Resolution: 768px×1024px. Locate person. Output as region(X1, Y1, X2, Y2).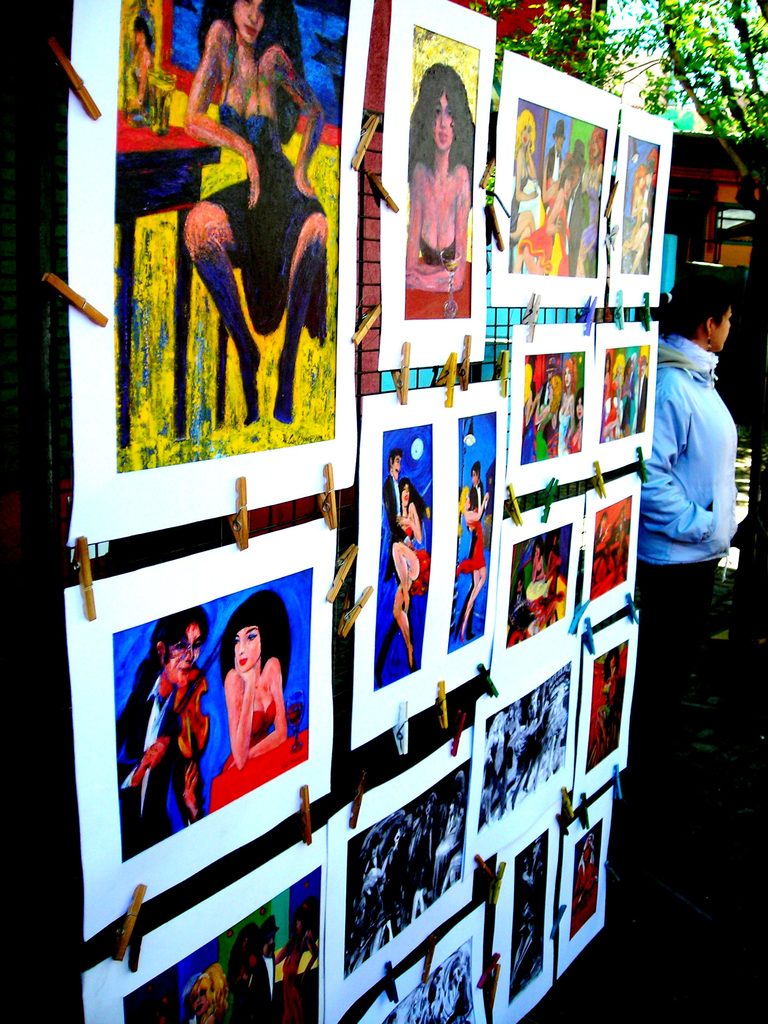
region(639, 261, 759, 738).
